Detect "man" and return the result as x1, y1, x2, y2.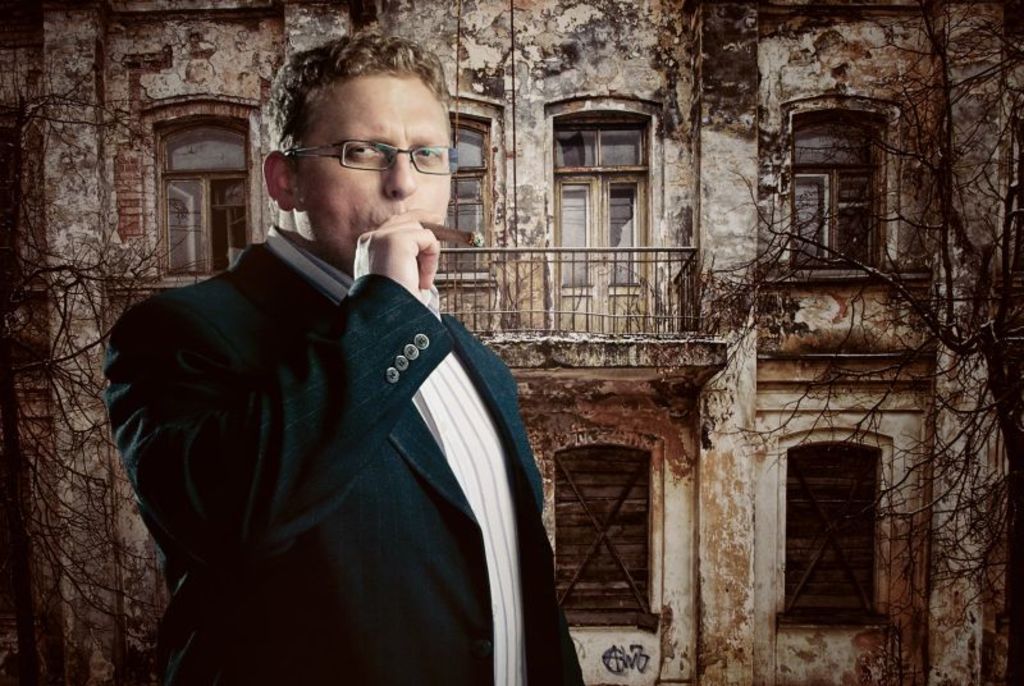
106, 67, 556, 682.
